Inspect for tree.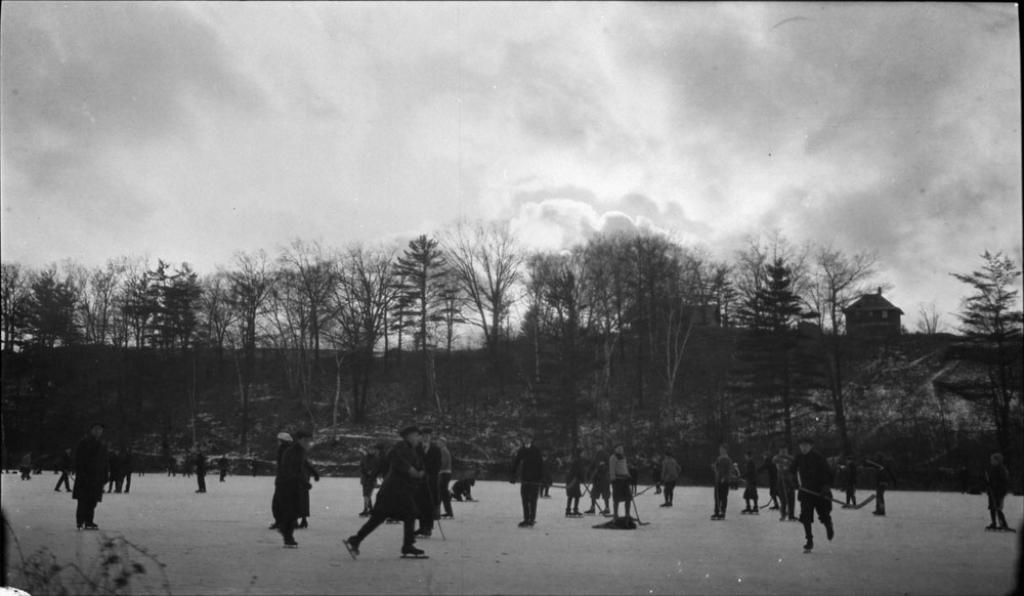
Inspection: (727,229,822,516).
